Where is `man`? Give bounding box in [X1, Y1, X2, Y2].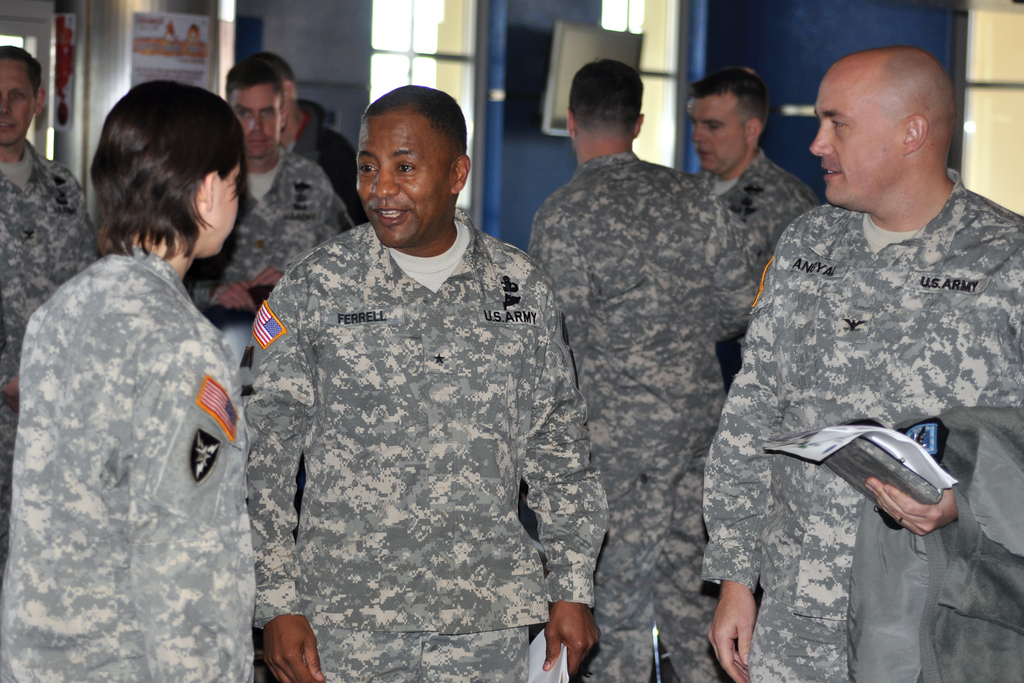
[0, 44, 102, 582].
